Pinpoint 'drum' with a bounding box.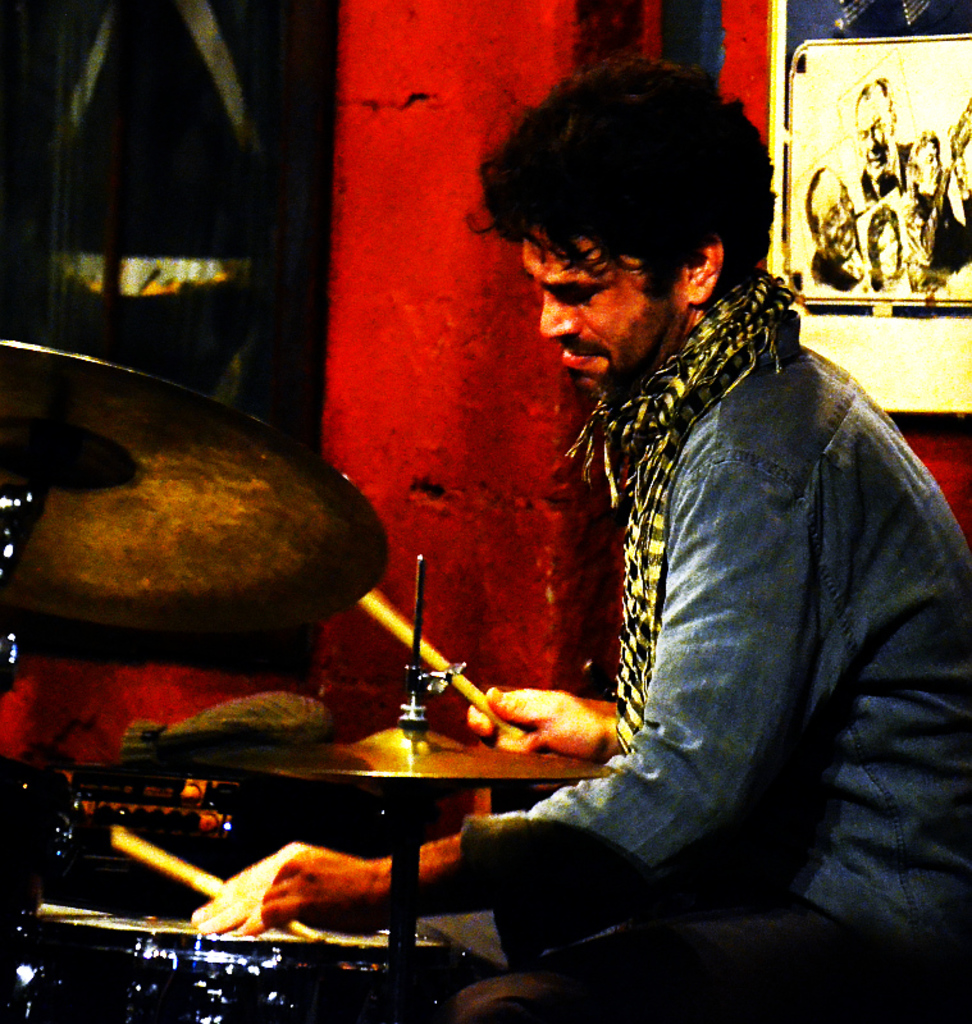
<bbox>12, 919, 455, 1023</bbox>.
